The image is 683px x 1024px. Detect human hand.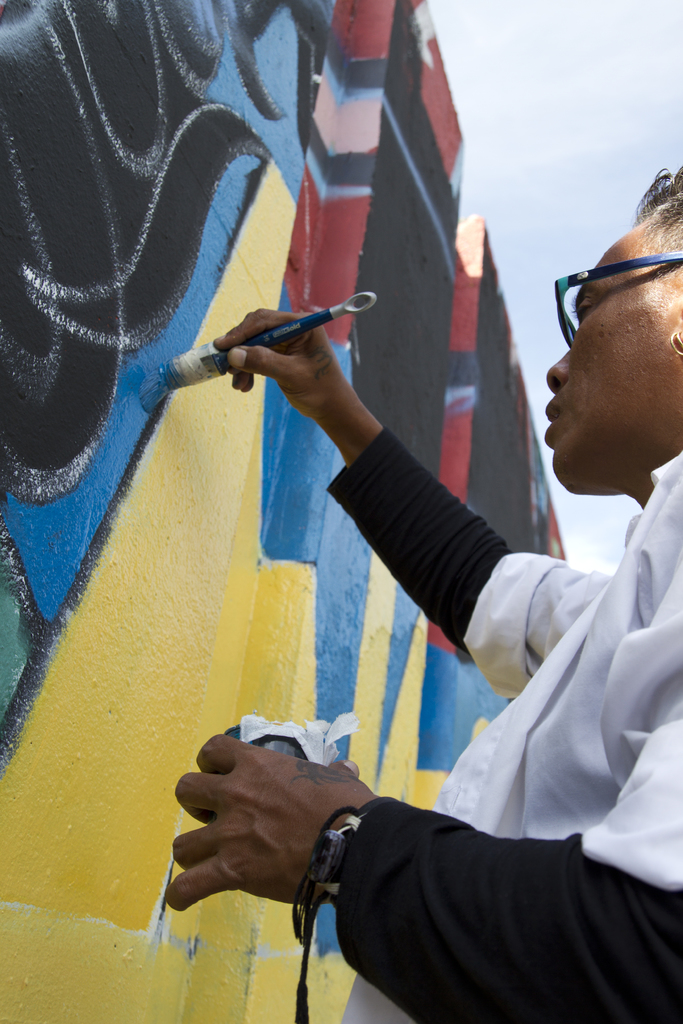
Detection: [212,304,352,419].
